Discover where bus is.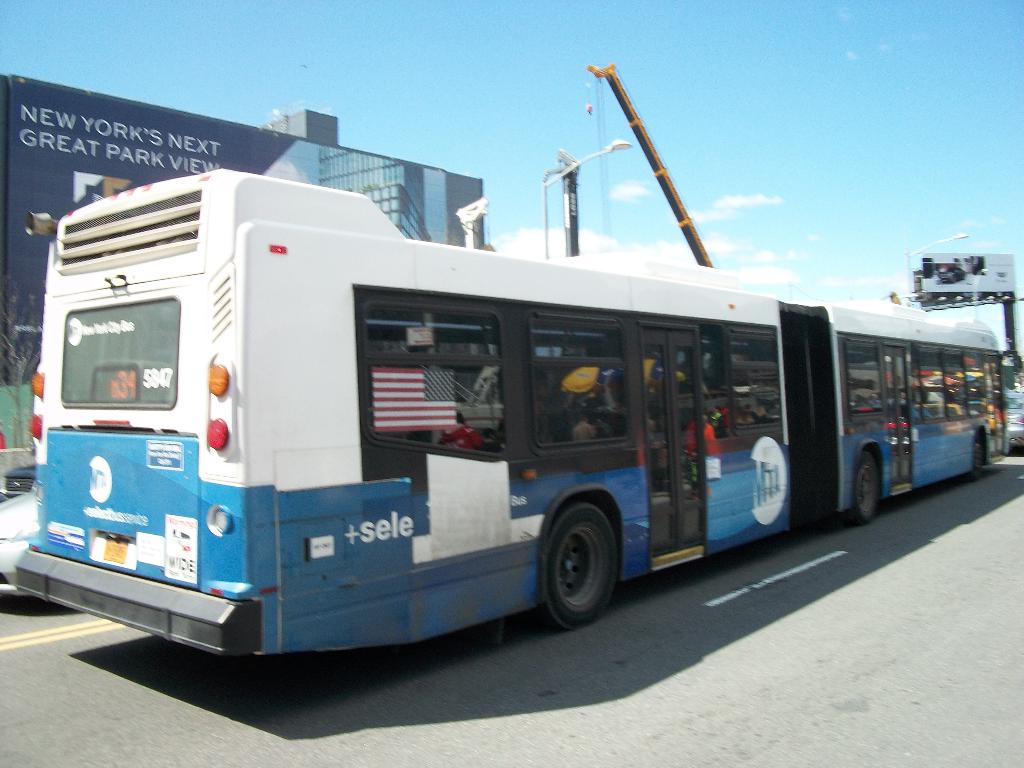
Discovered at bbox(14, 165, 1011, 657).
